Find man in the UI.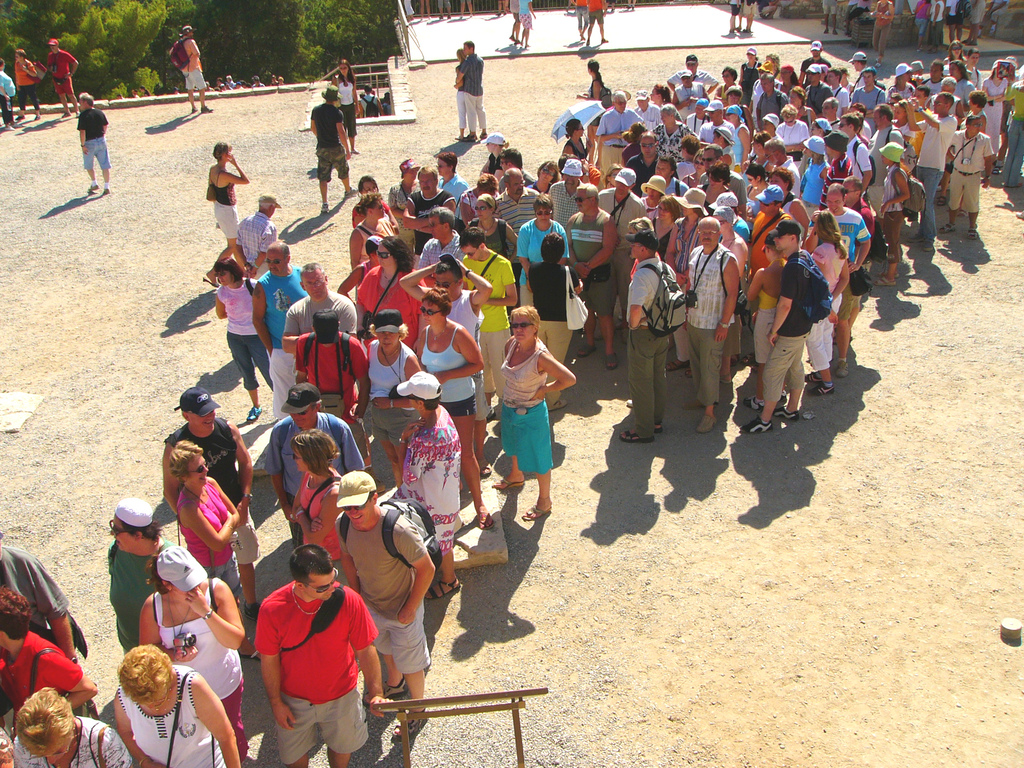
UI element at left=547, top=163, right=584, bottom=230.
